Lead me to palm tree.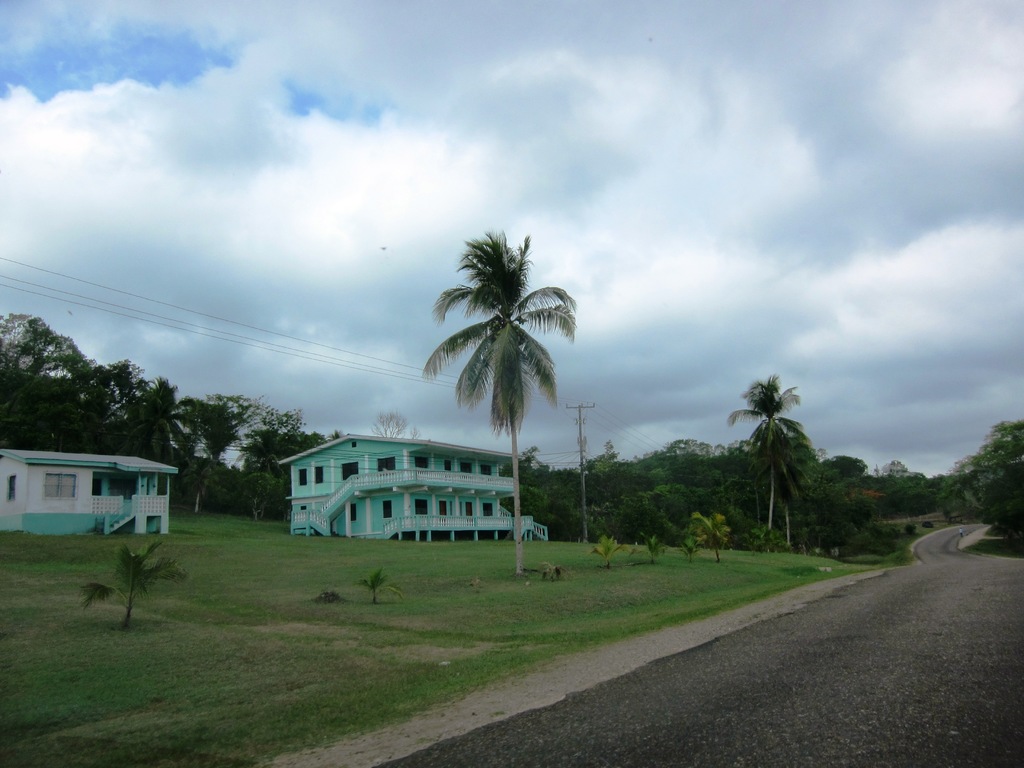
Lead to [left=431, top=235, right=574, bottom=553].
